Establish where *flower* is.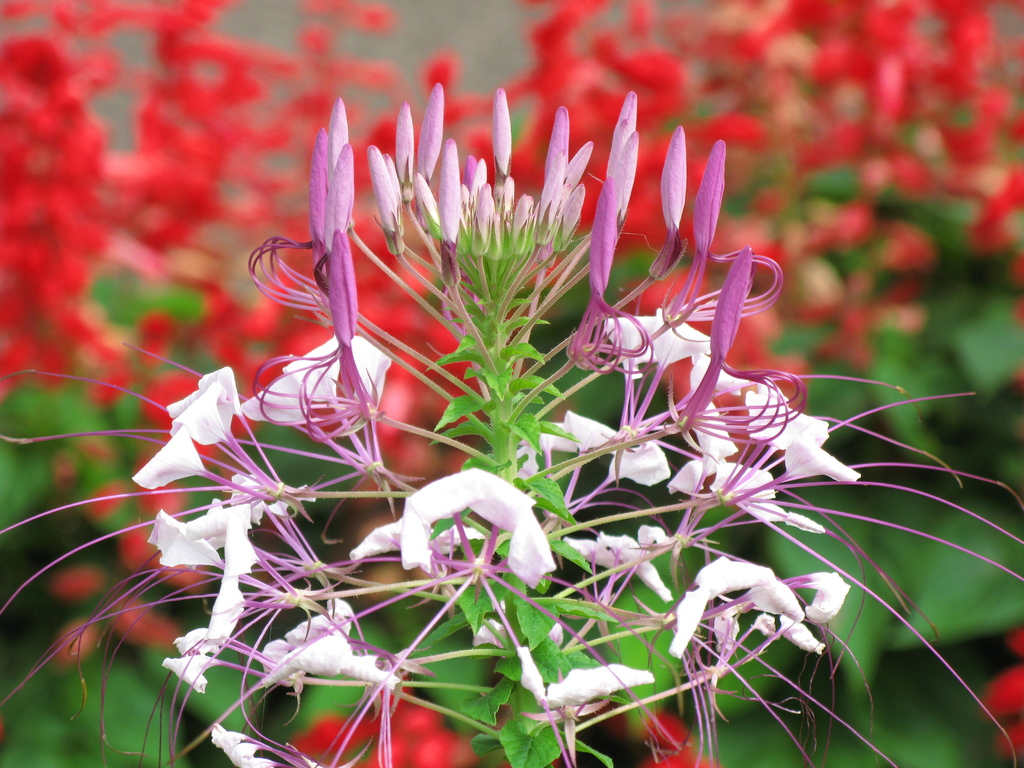
Established at bbox=(128, 367, 248, 492).
